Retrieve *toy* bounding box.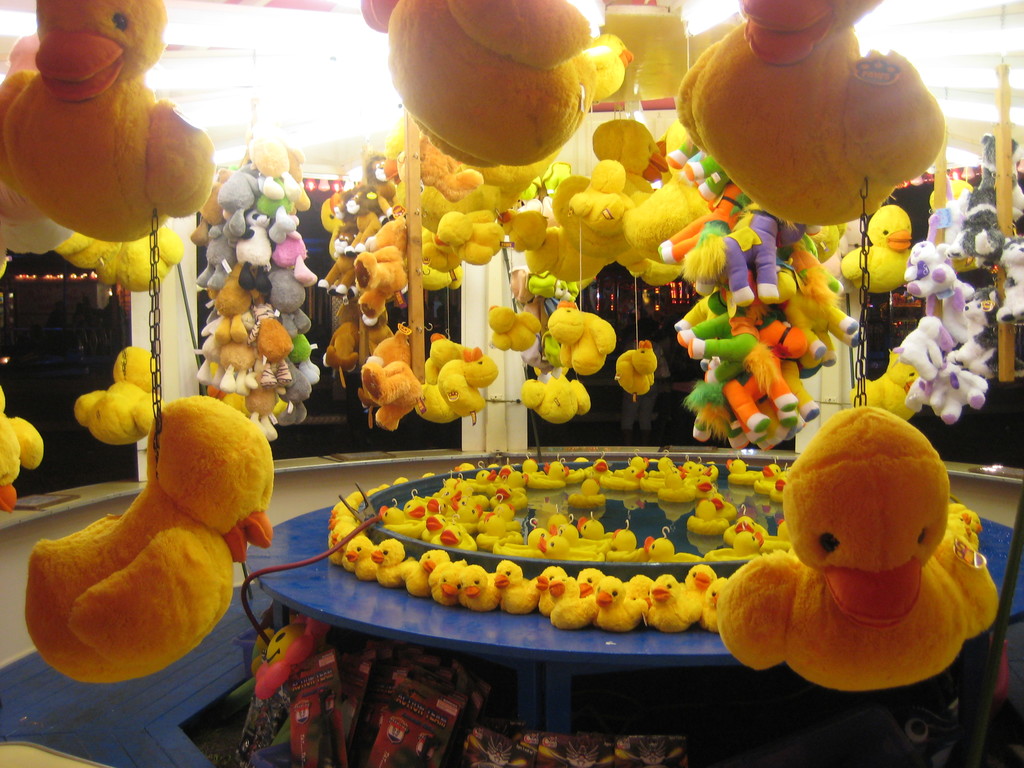
Bounding box: {"left": 951, "top": 284, "right": 1023, "bottom": 377}.
